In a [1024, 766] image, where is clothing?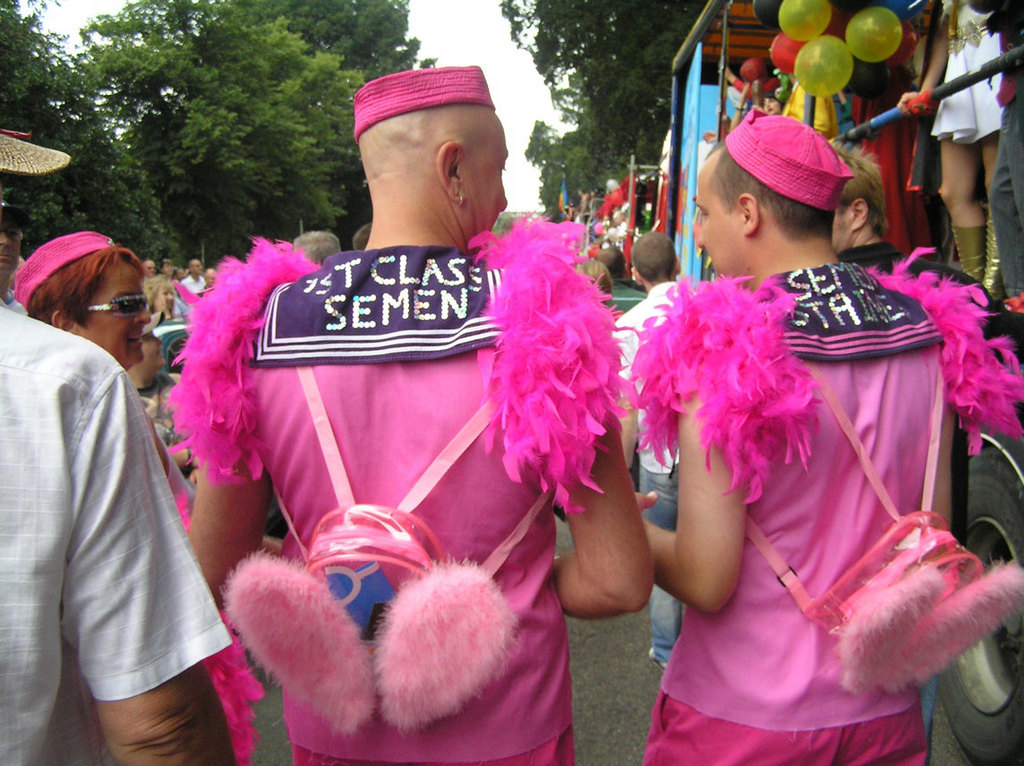
bbox=[0, 297, 228, 765].
